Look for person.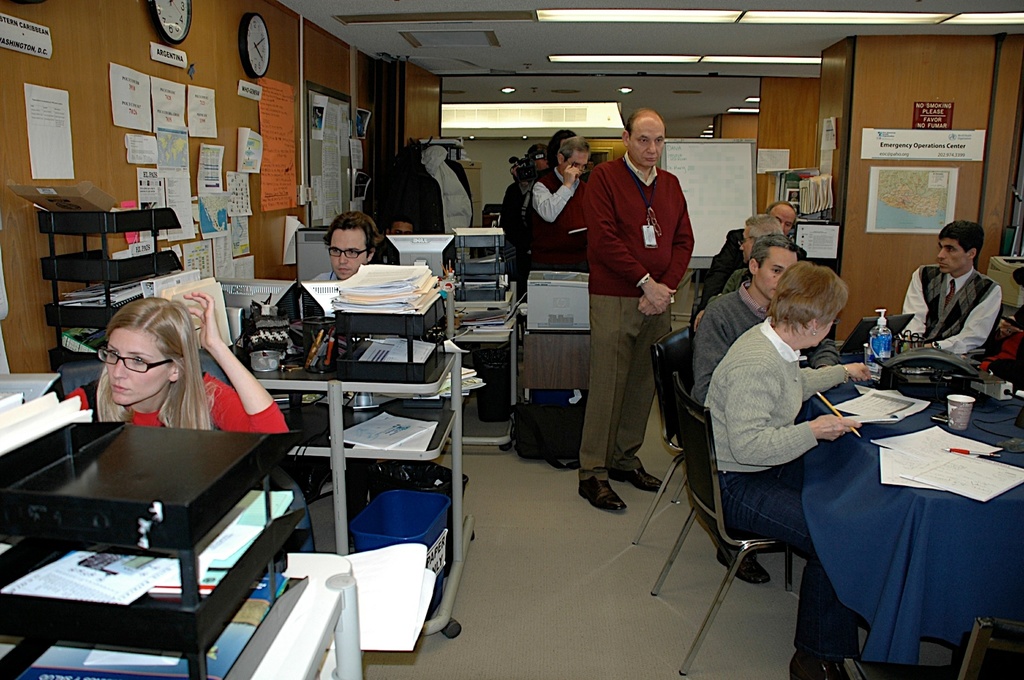
Found: BBox(903, 219, 1003, 354).
